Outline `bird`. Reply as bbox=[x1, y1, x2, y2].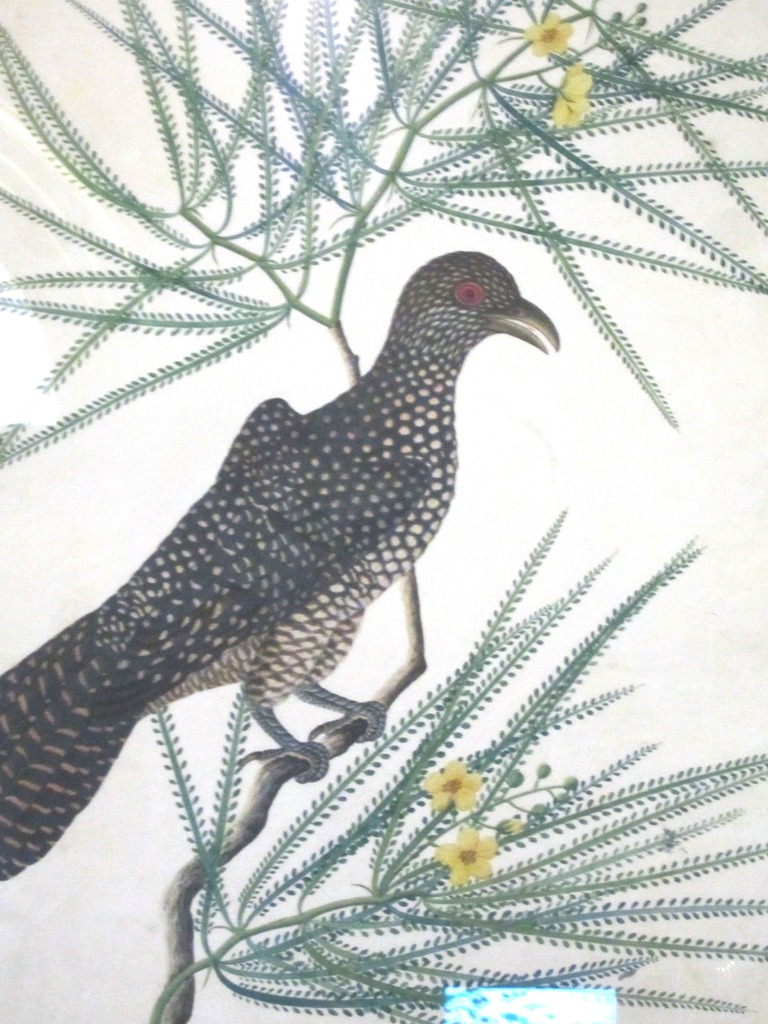
bbox=[21, 217, 593, 876].
